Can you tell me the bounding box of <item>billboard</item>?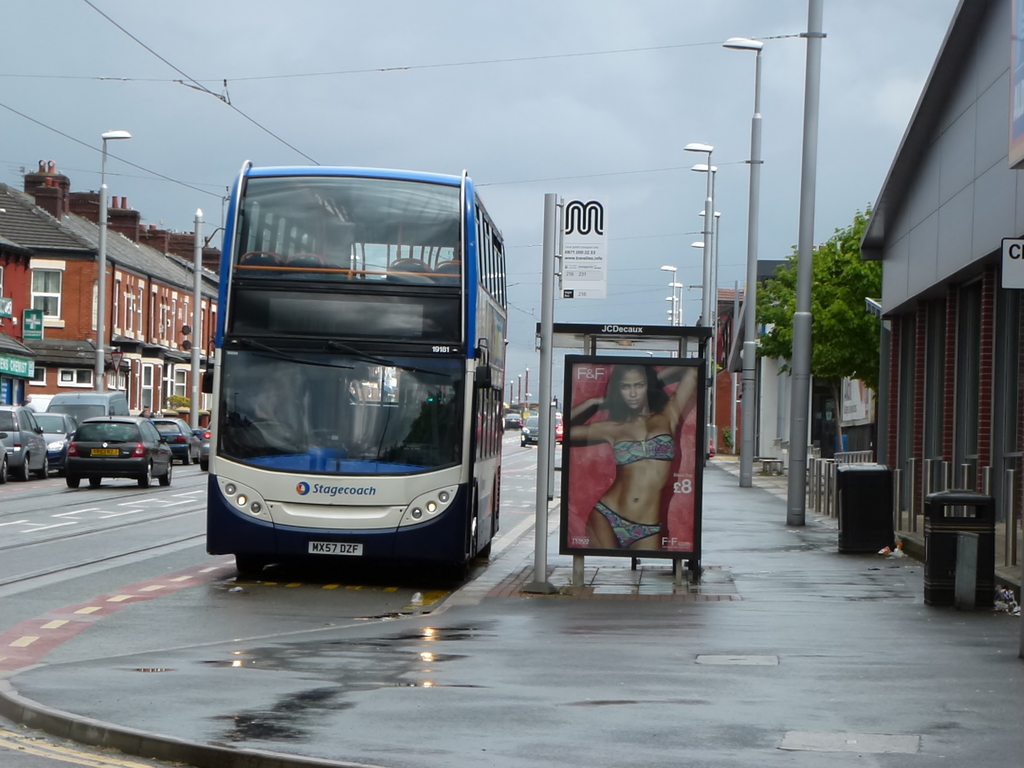
(566,196,605,302).
